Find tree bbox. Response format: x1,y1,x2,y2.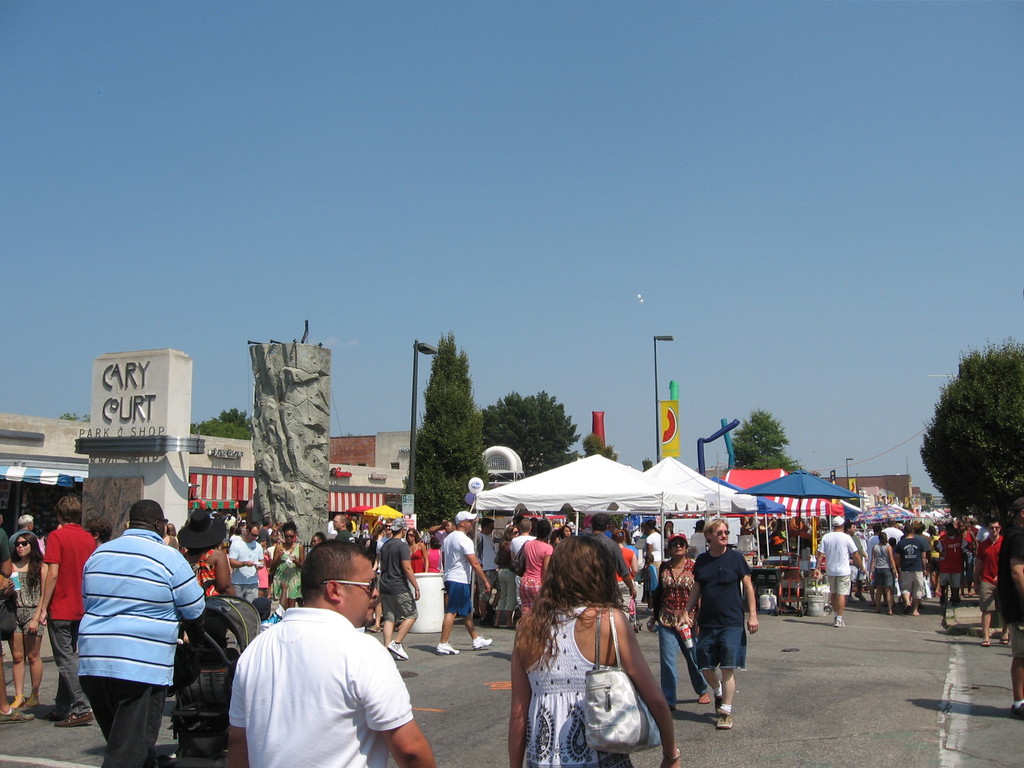
919,336,1023,529.
